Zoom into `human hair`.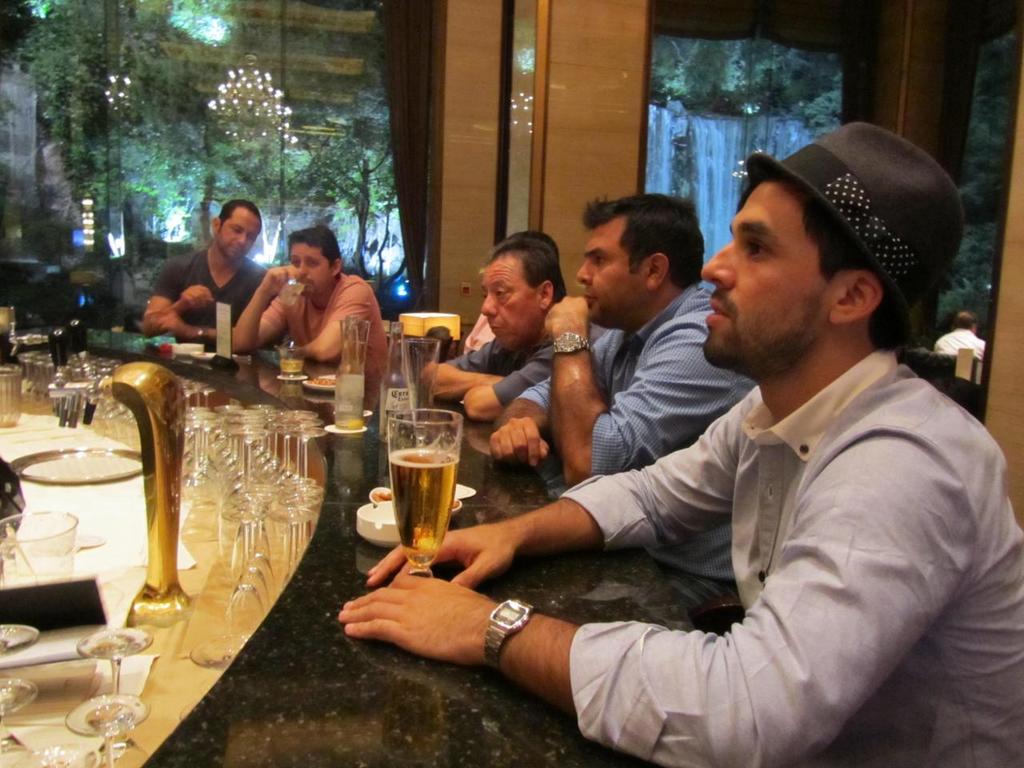
Zoom target: box(221, 200, 258, 228).
